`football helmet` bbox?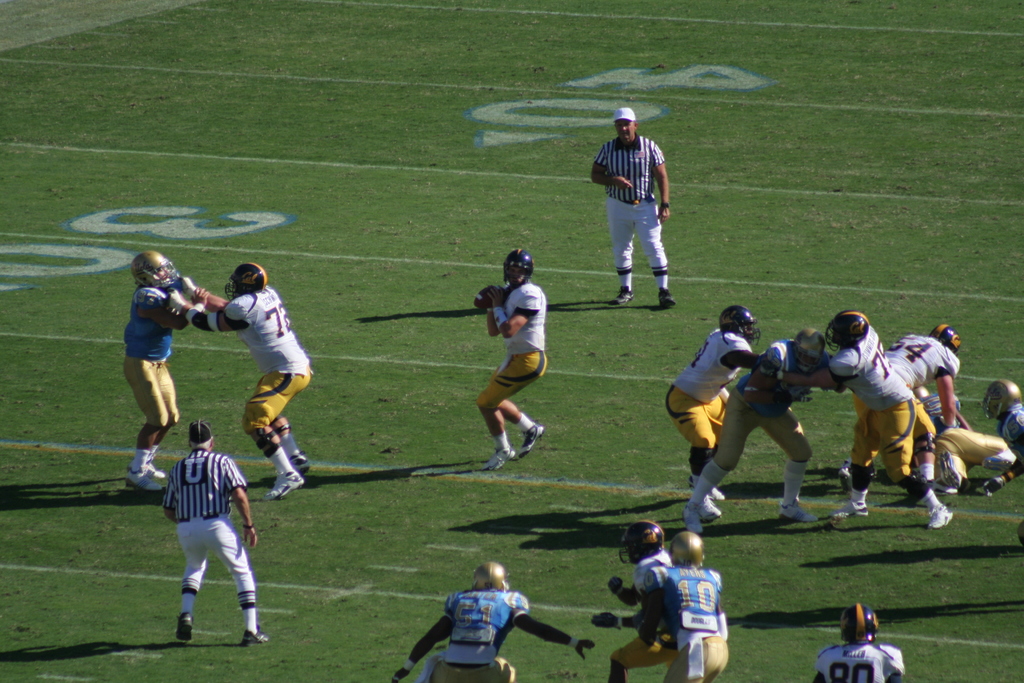
911, 383, 936, 398
